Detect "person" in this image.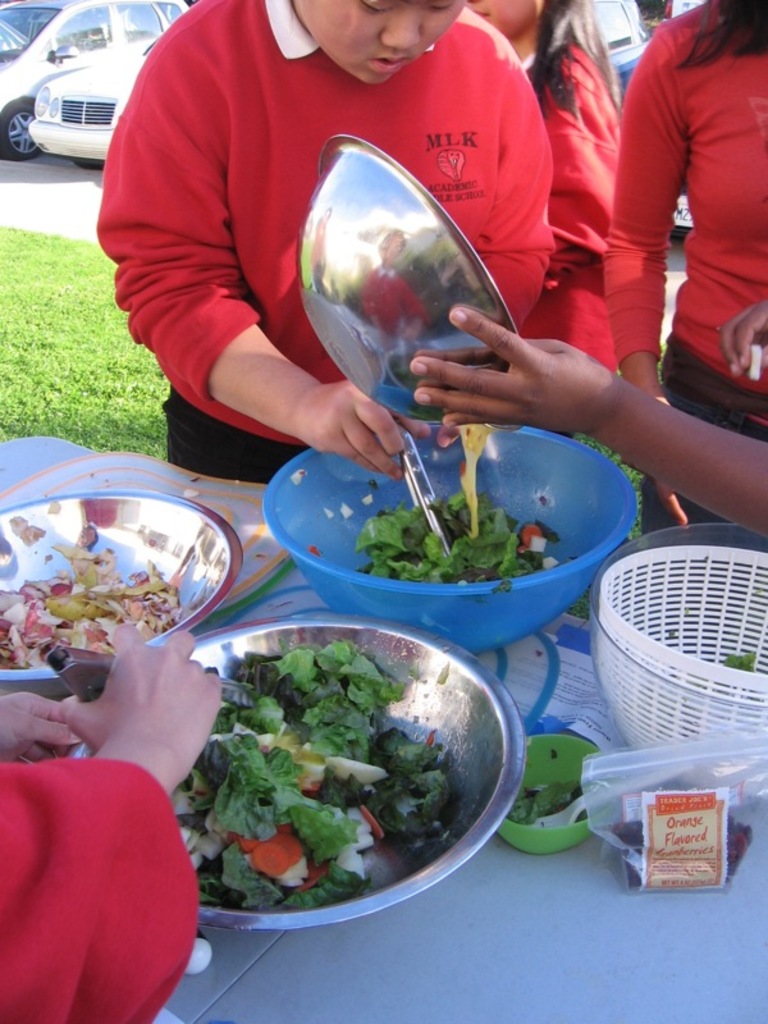
Detection: l=463, t=0, r=626, b=374.
